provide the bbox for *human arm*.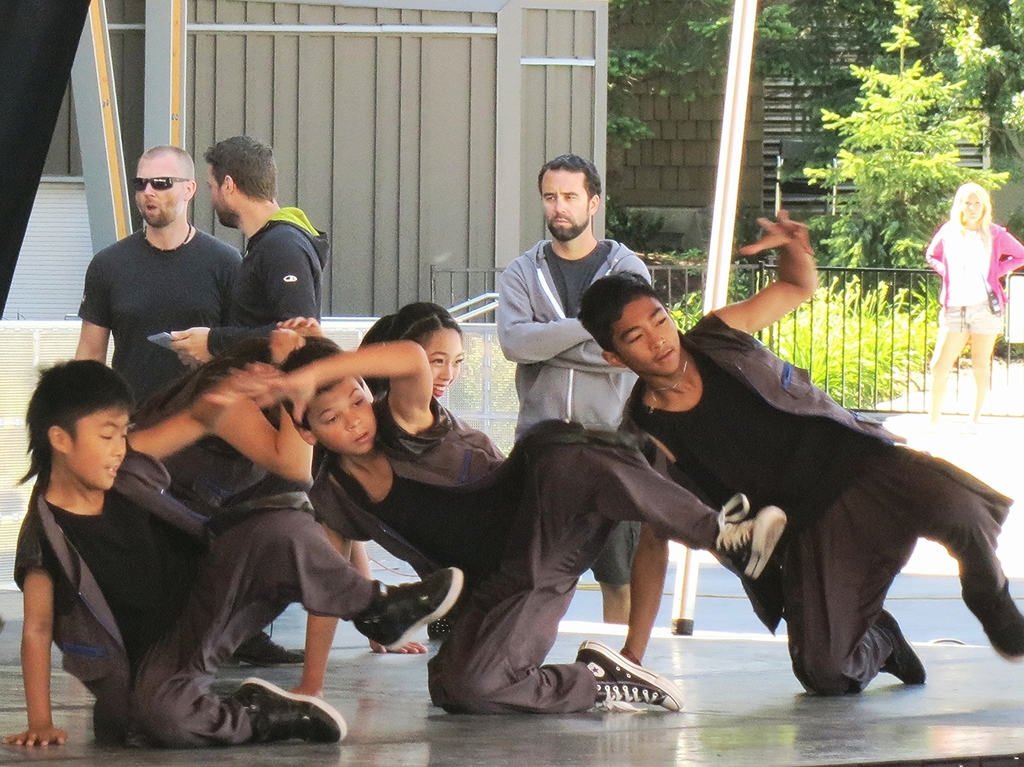
crop(123, 357, 301, 465).
